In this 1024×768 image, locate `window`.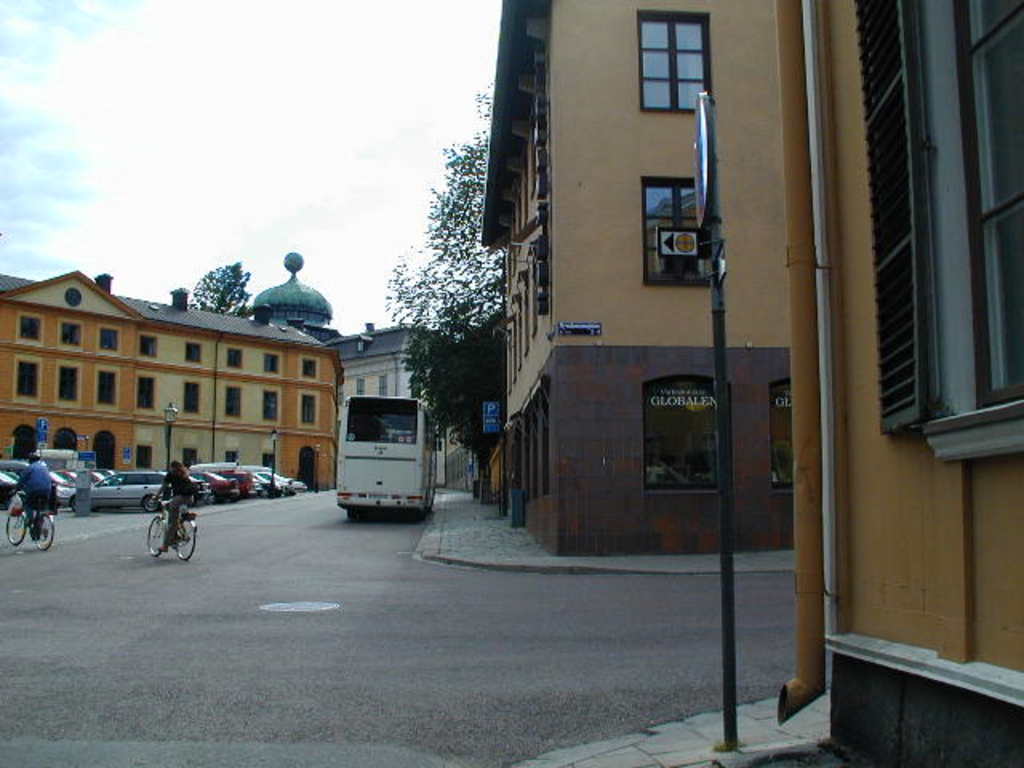
Bounding box: BBox(266, 392, 275, 421).
